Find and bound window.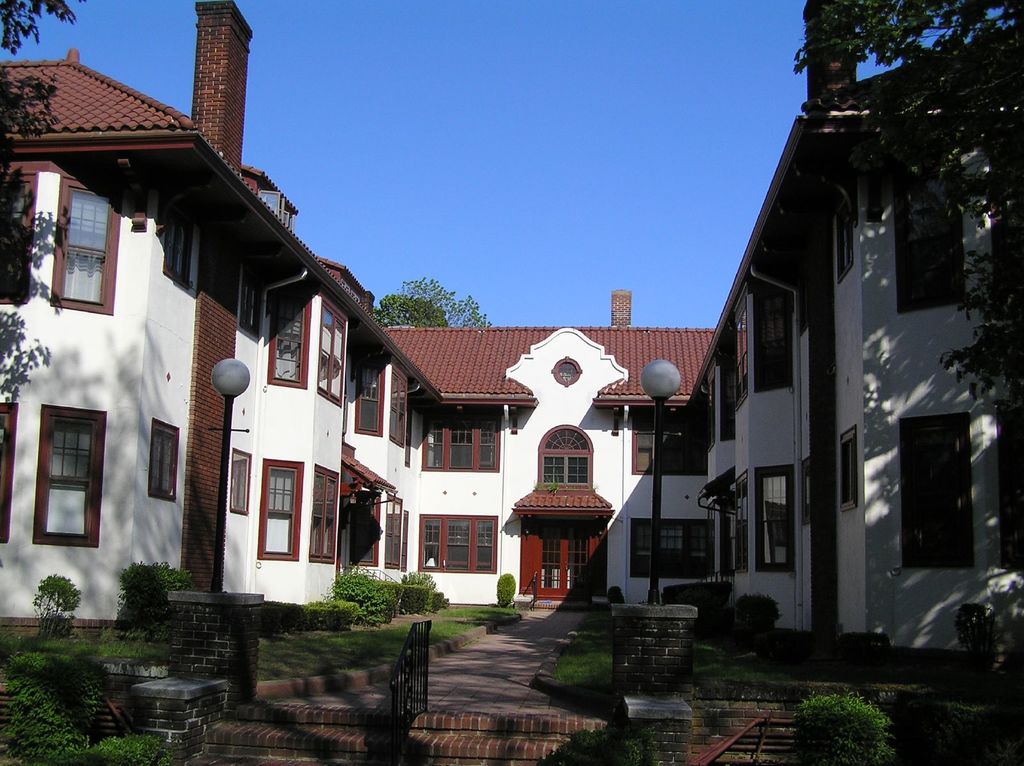
Bound: l=991, t=172, r=1023, b=326.
